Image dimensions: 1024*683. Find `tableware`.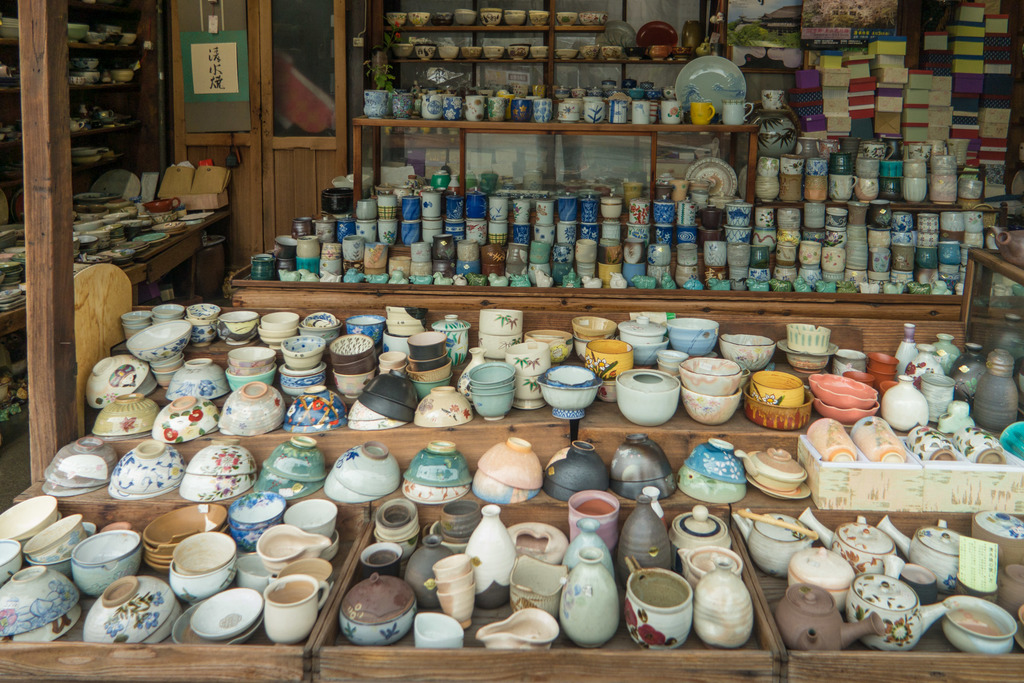
Rect(689, 541, 748, 595).
